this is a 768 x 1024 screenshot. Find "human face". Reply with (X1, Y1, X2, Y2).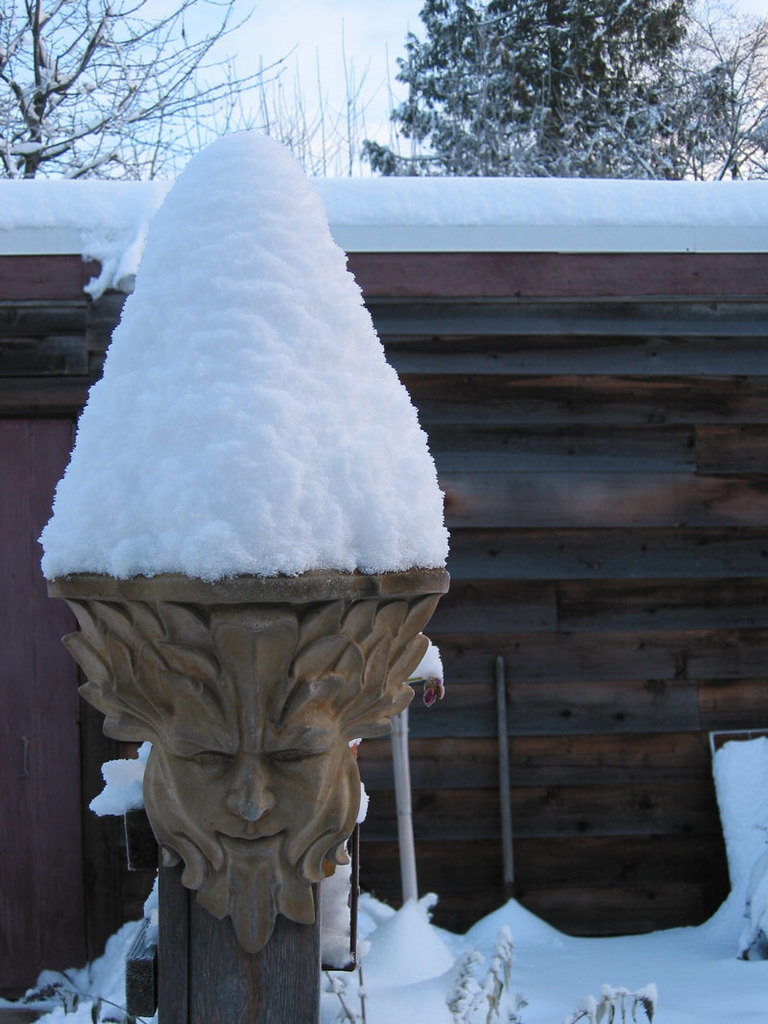
(170, 725, 342, 955).
